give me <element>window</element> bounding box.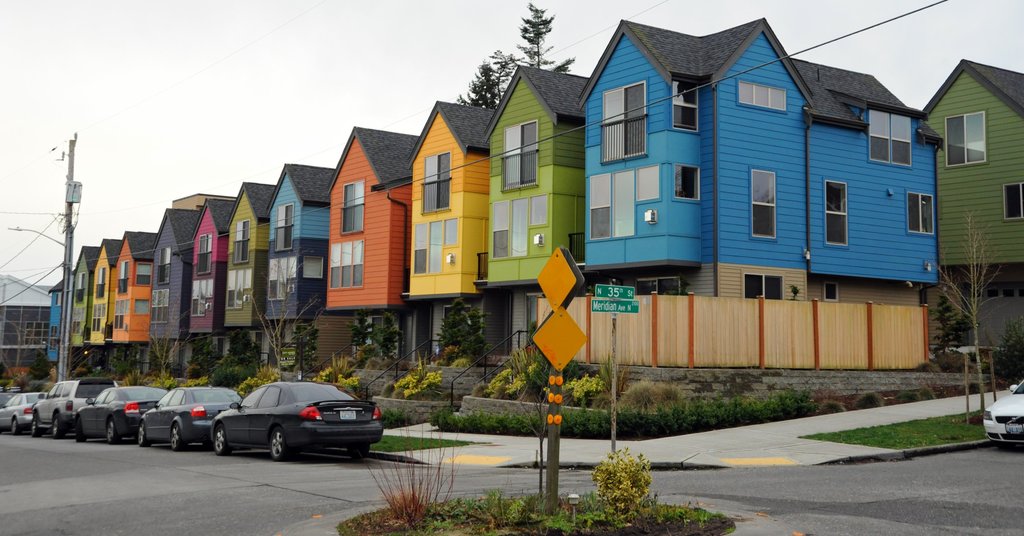
bbox(612, 168, 637, 238).
